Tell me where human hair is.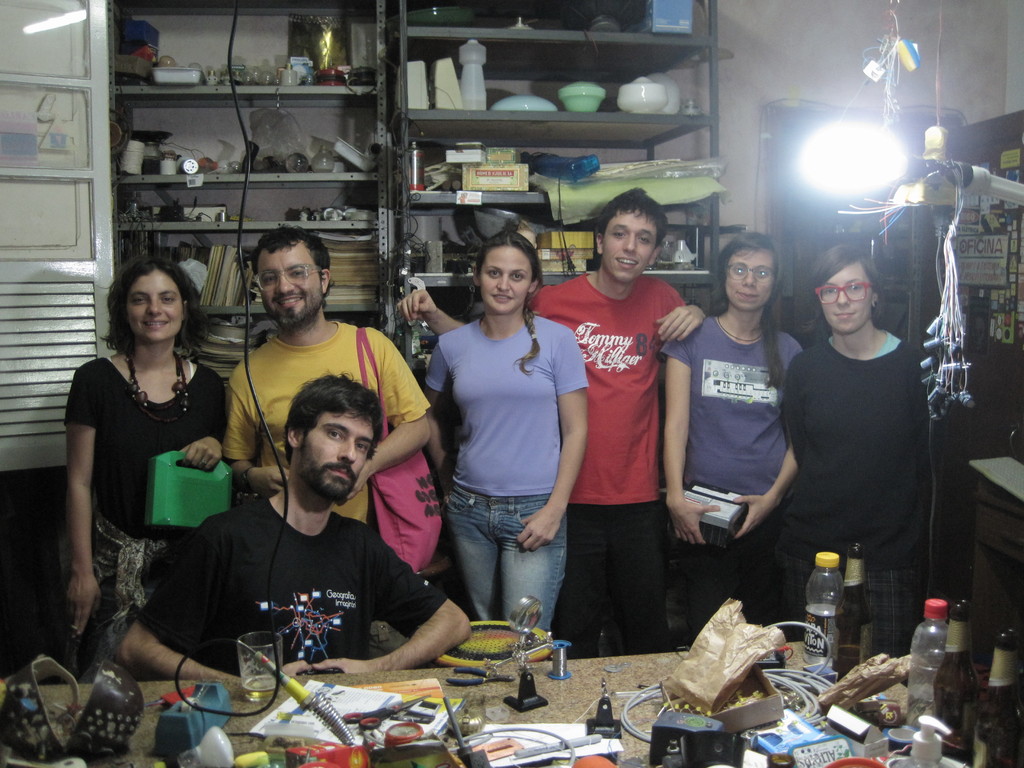
human hair is at rect(253, 227, 332, 284).
